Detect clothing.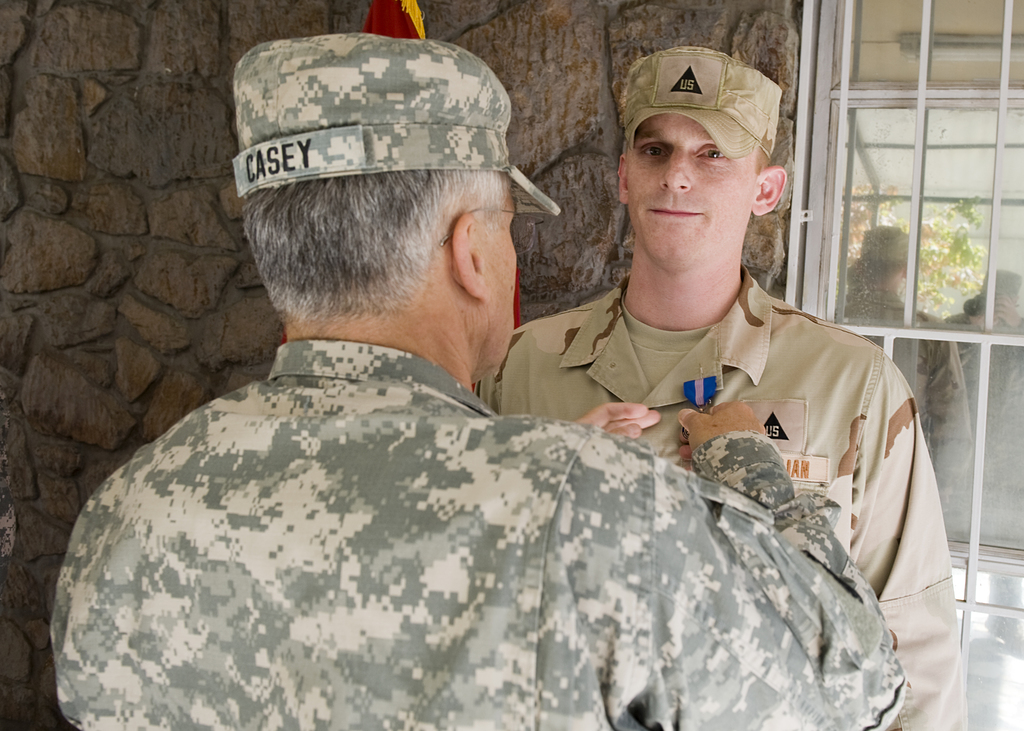
Detected at 49:333:917:730.
